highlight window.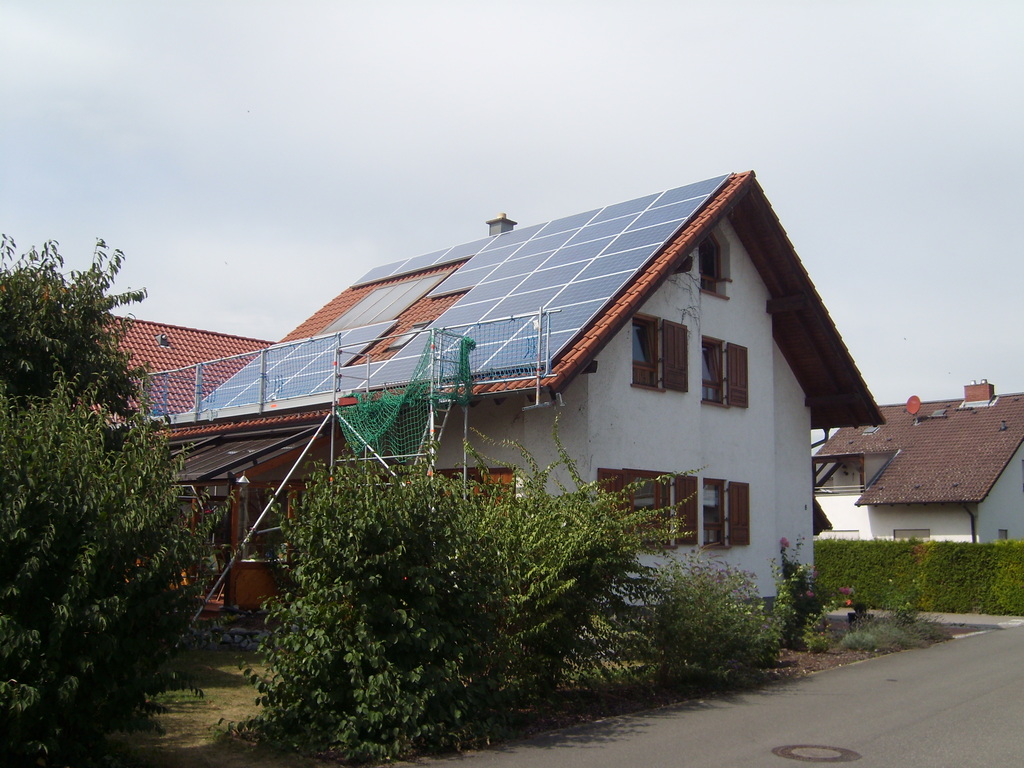
Highlighted region: [695,326,731,412].
